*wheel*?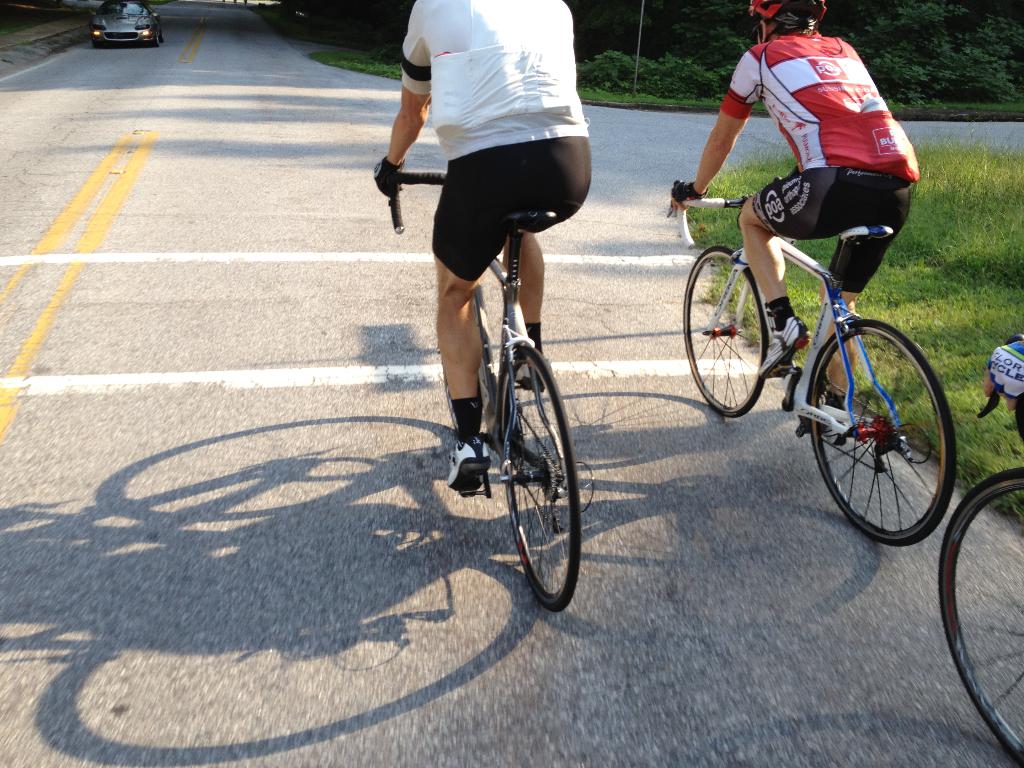
box(803, 319, 952, 541)
